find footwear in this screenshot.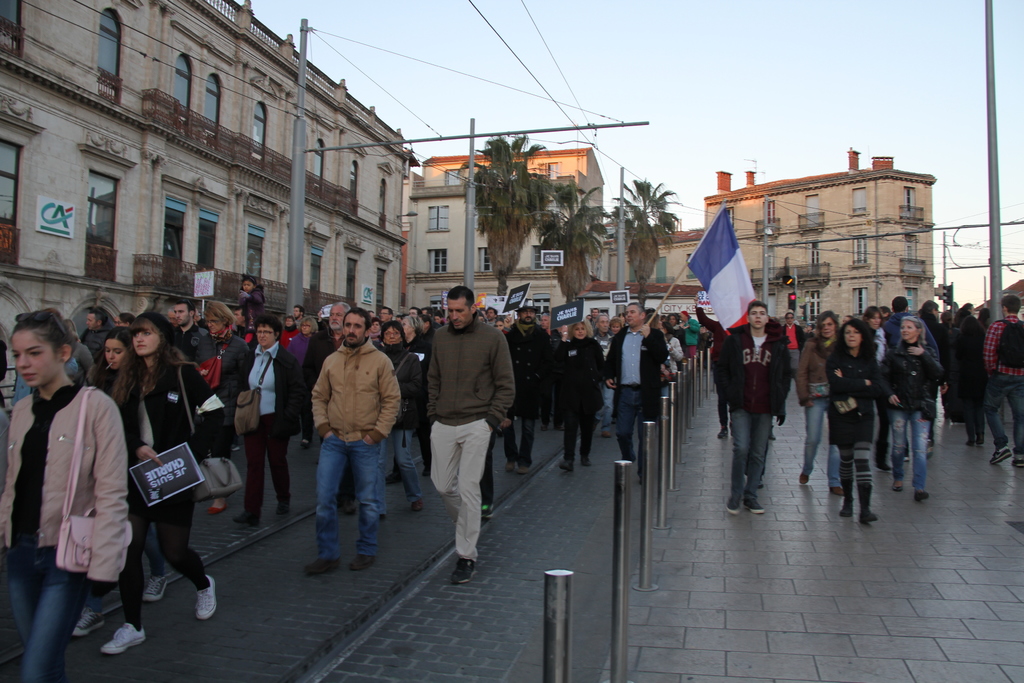
The bounding box for footwear is locate(411, 495, 424, 512).
